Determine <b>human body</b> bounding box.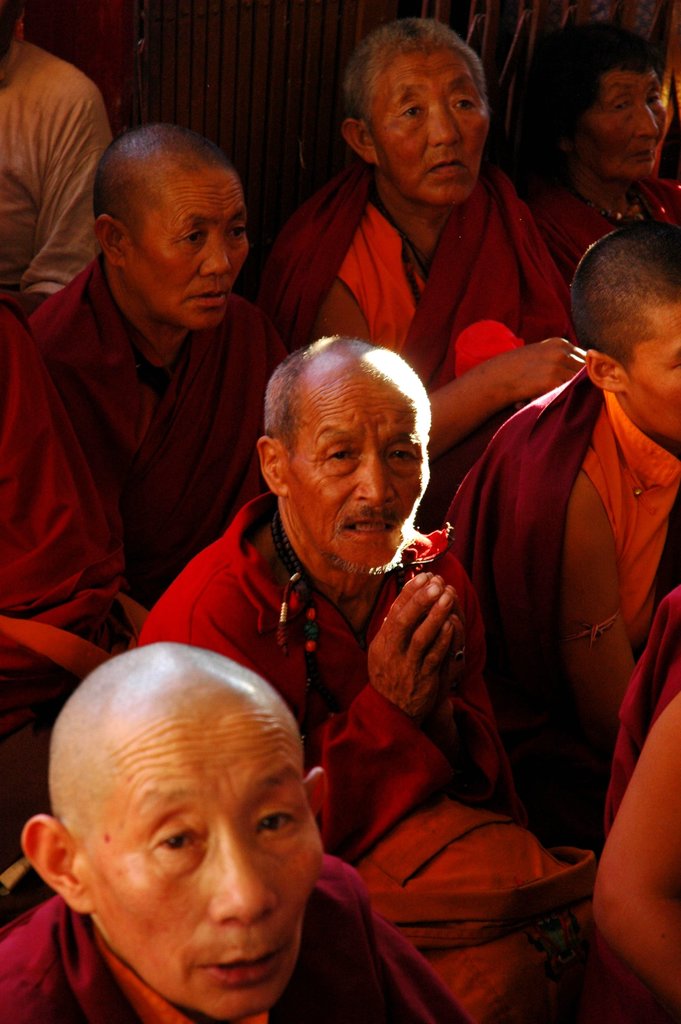
Determined: l=529, t=158, r=680, b=266.
